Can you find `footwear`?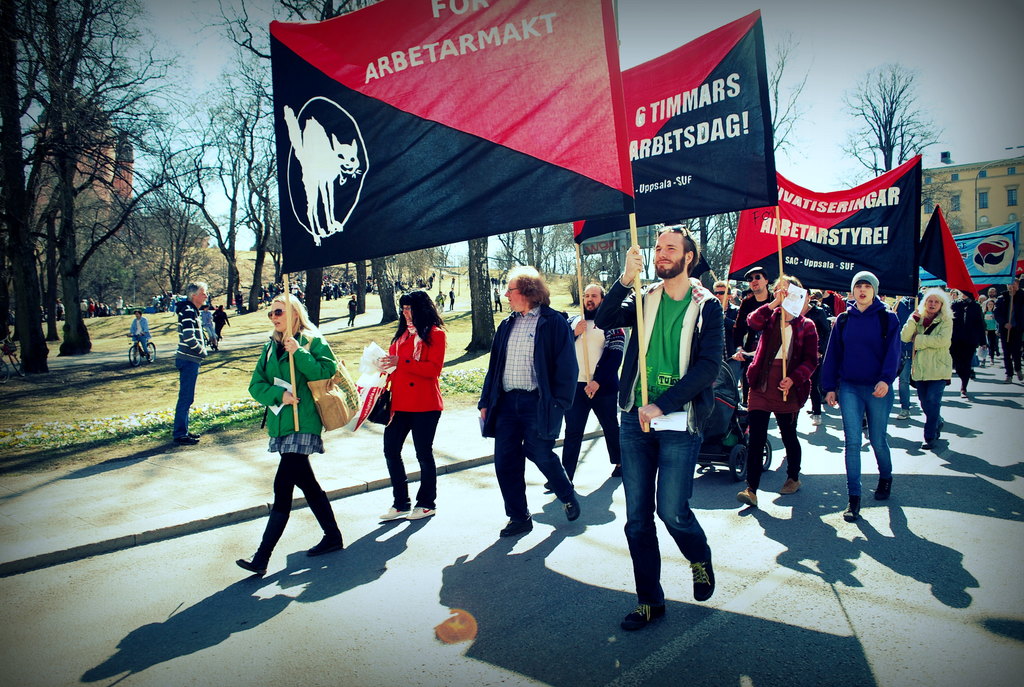
Yes, bounding box: left=683, top=542, right=715, bottom=598.
